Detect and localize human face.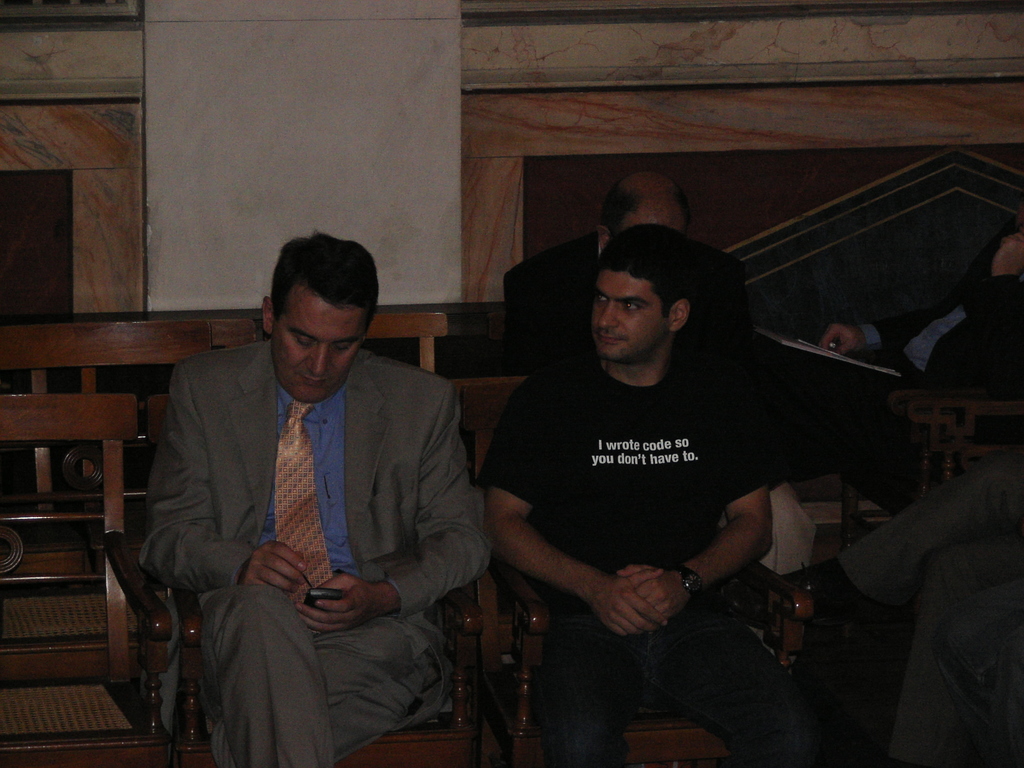
Localized at x1=276 y1=285 x2=371 y2=408.
